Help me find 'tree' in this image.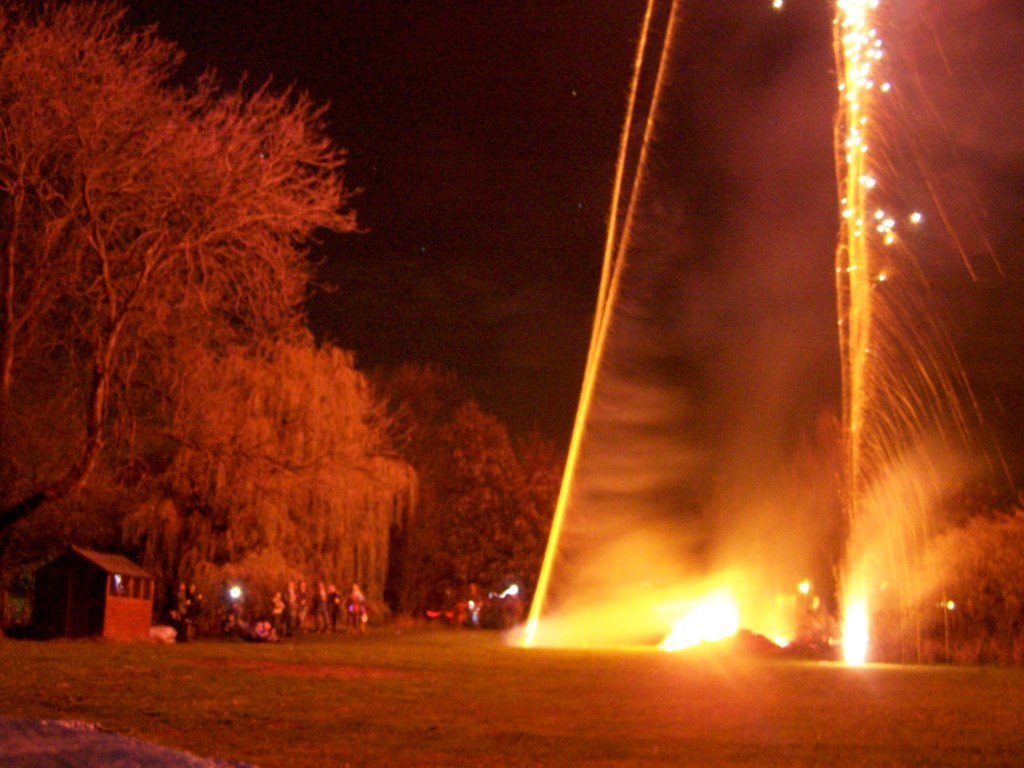
Found it: detection(351, 350, 529, 633).
